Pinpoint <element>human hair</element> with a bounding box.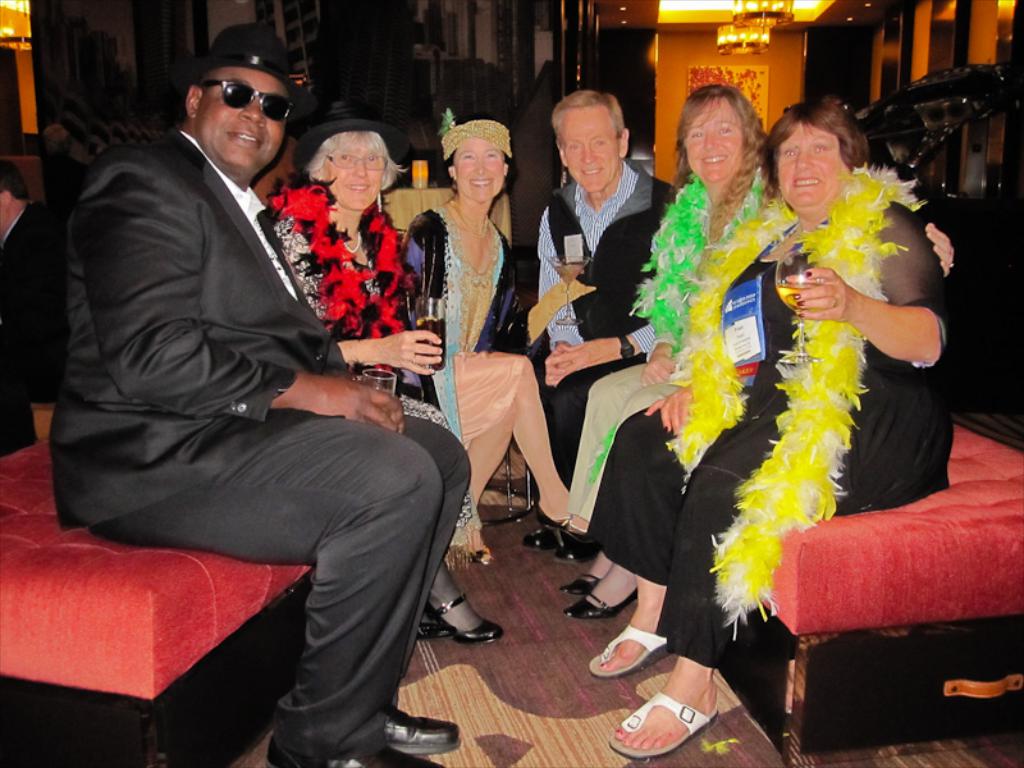
box(758, 96, 865, 180).
